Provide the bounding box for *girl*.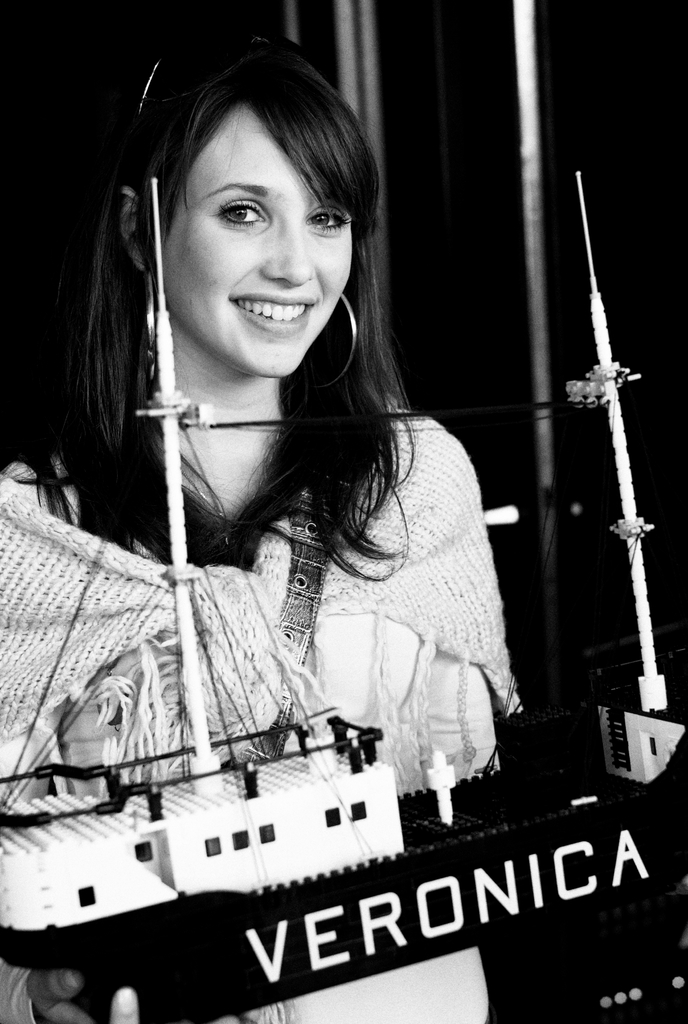
left=0, top=34, right=523, bottom=1023.
